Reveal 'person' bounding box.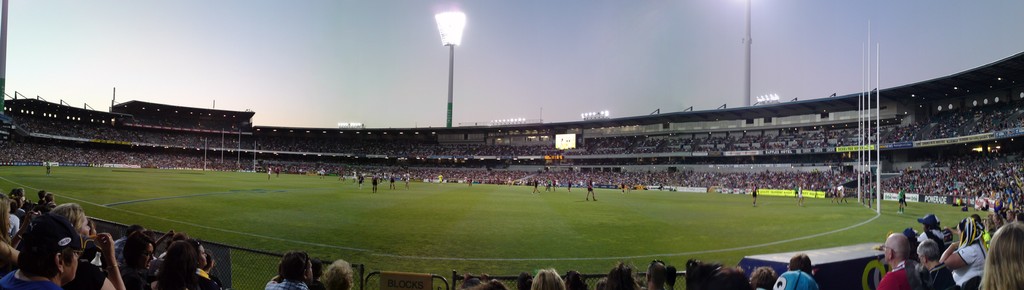
Revealed: l=942, t=217, r=982, b=289.
